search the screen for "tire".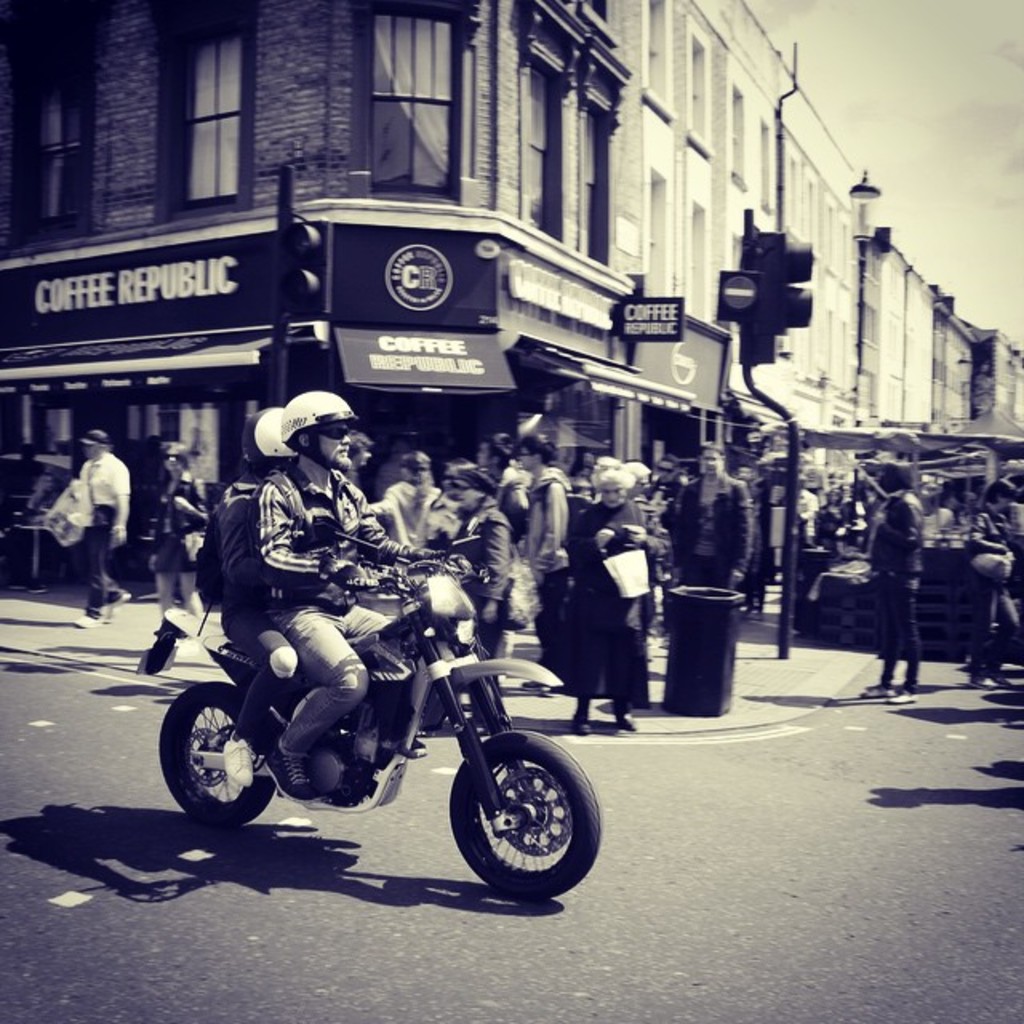
Found at 158 685 272 830.
